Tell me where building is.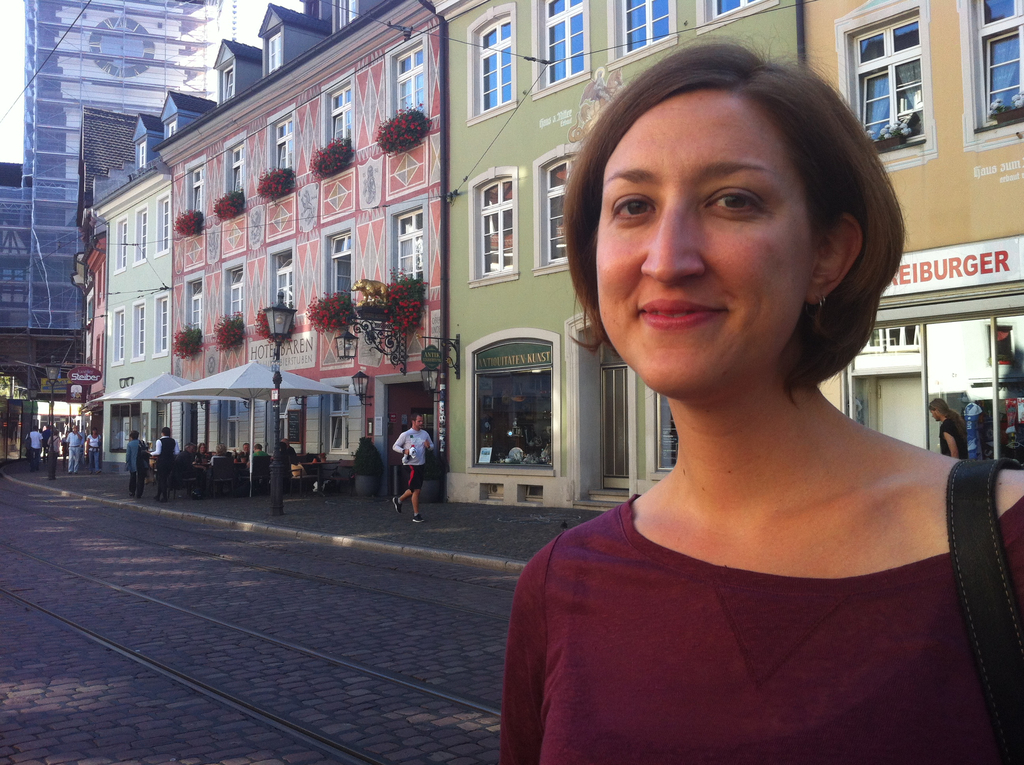
building is at {"x1": 0, "y1": 0, "x2": 1023, "y2": 519}.
